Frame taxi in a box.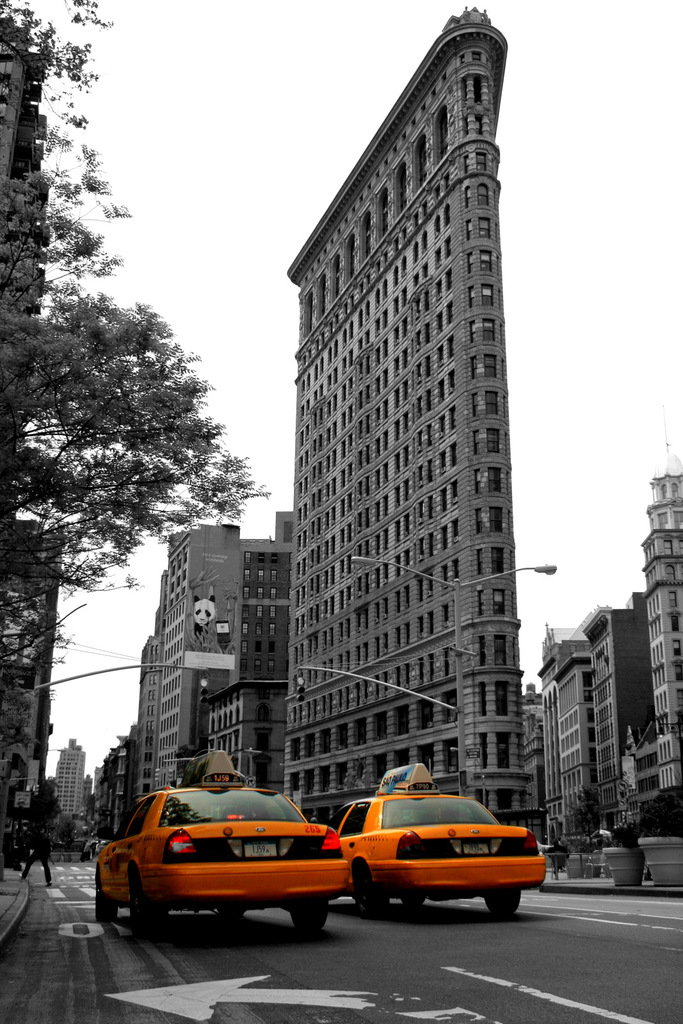
(x1=93, y1=749, x2=350, y2=940).
